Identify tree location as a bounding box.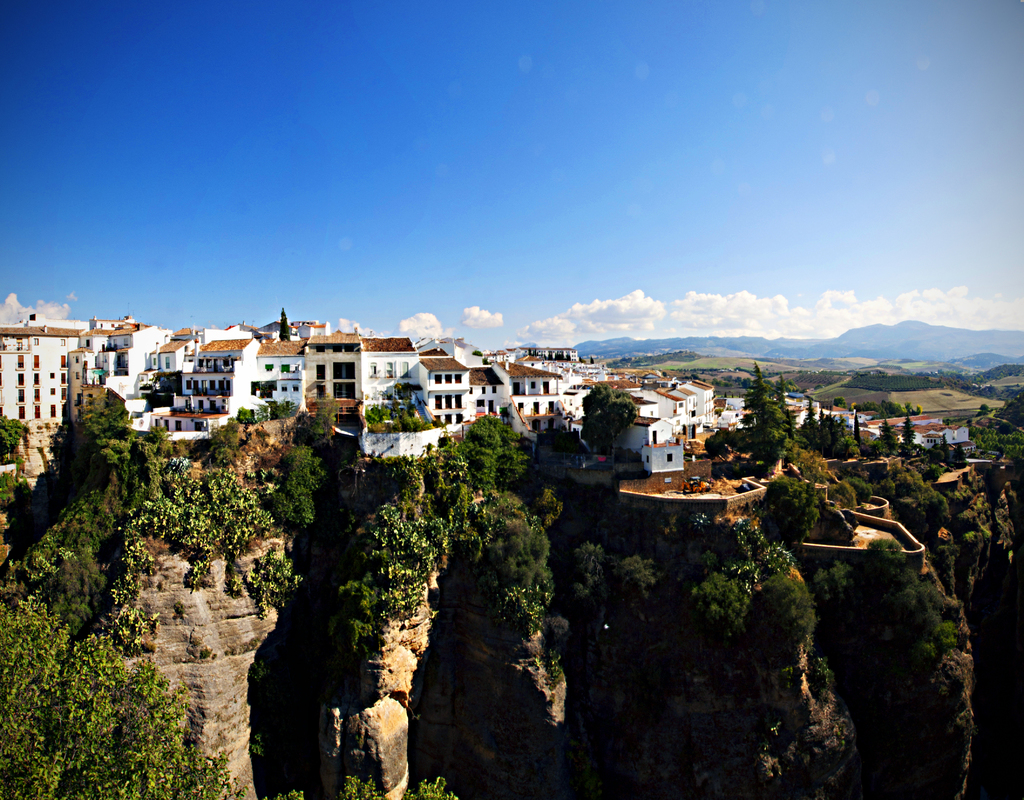
bbox=(404, 413, 412, 429).
